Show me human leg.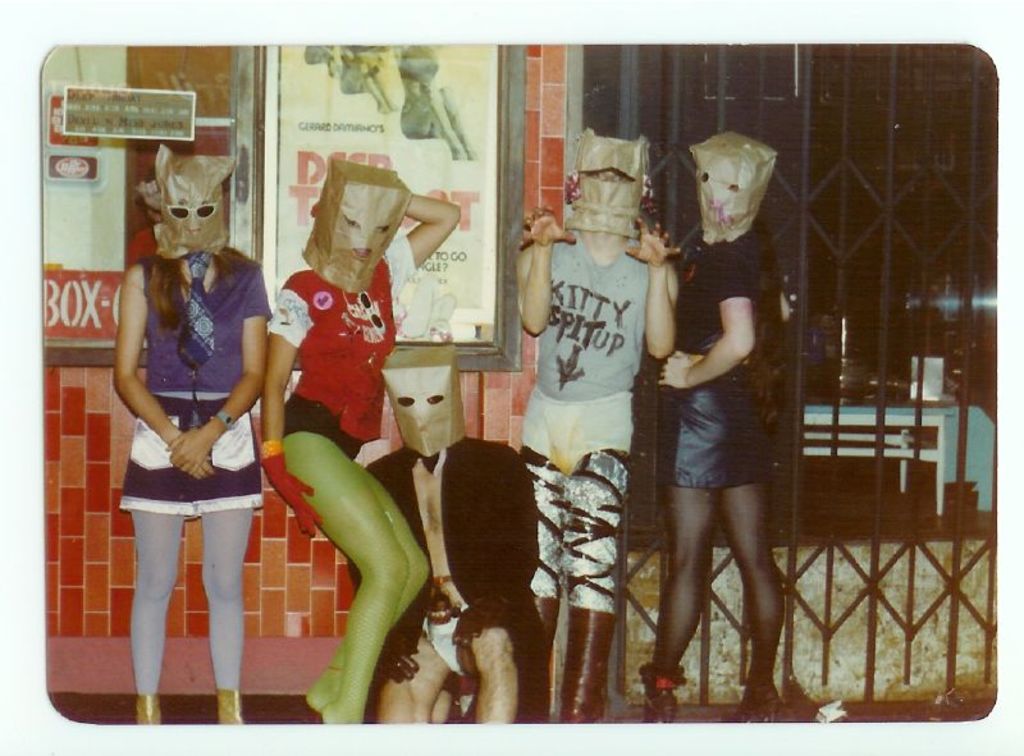
human leg is here: (520, 398, 561, 721).
